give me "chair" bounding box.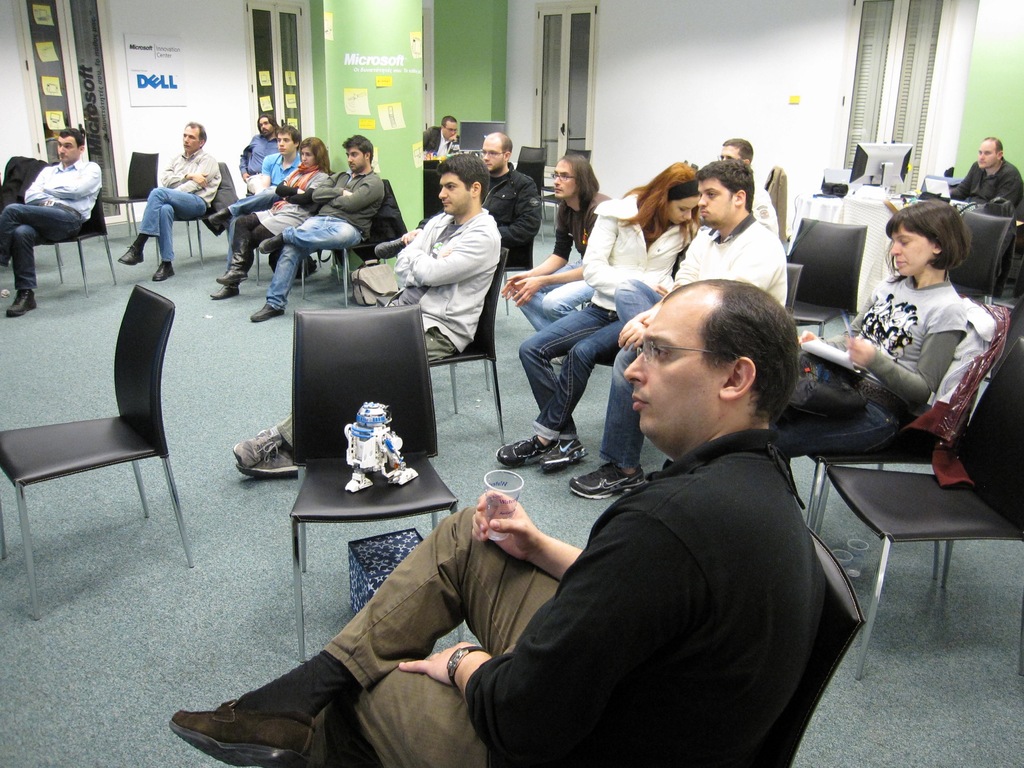
541/145/593/230.
